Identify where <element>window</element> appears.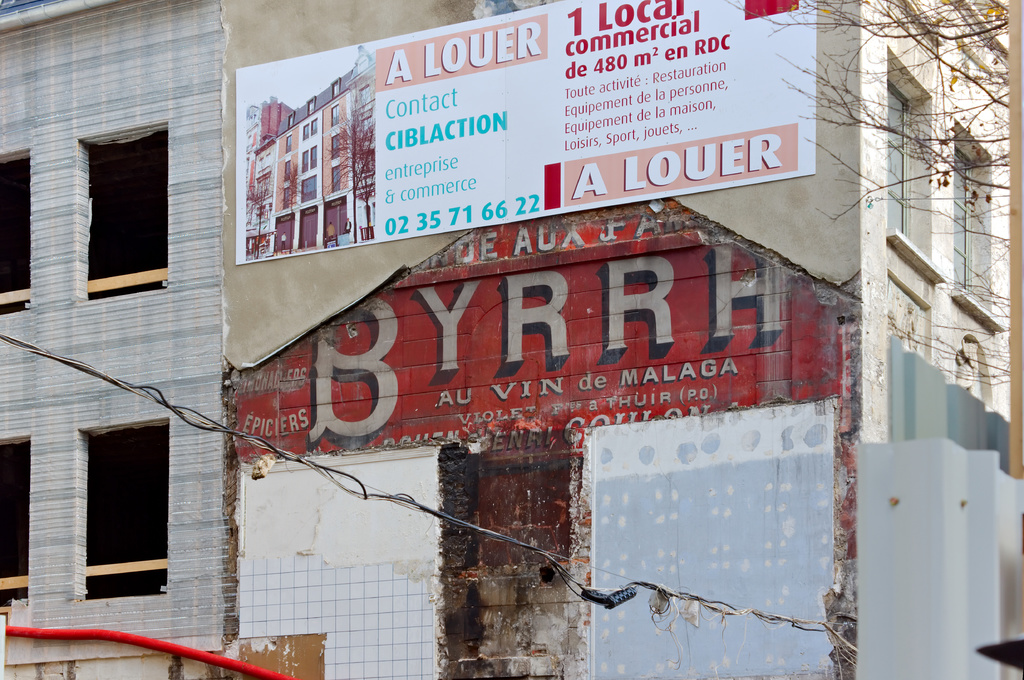
Appears at (2, 155, 42, 317).
